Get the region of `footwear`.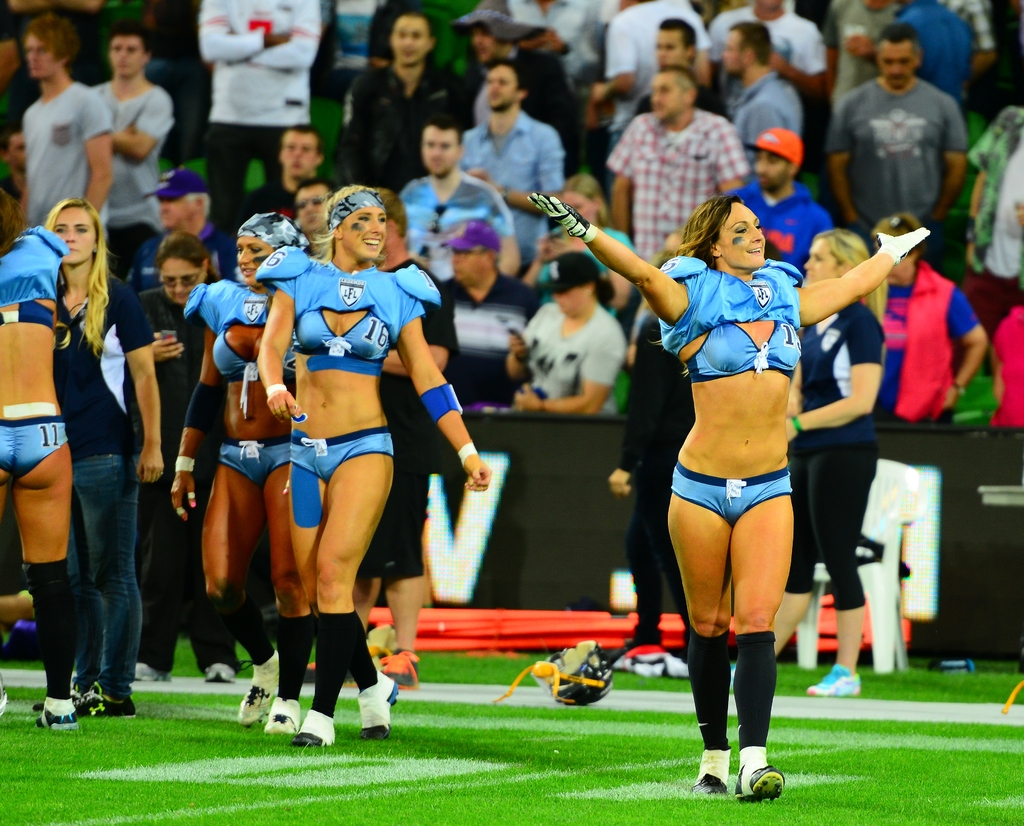
(left=616, top=654, right=668, bottom=672).
